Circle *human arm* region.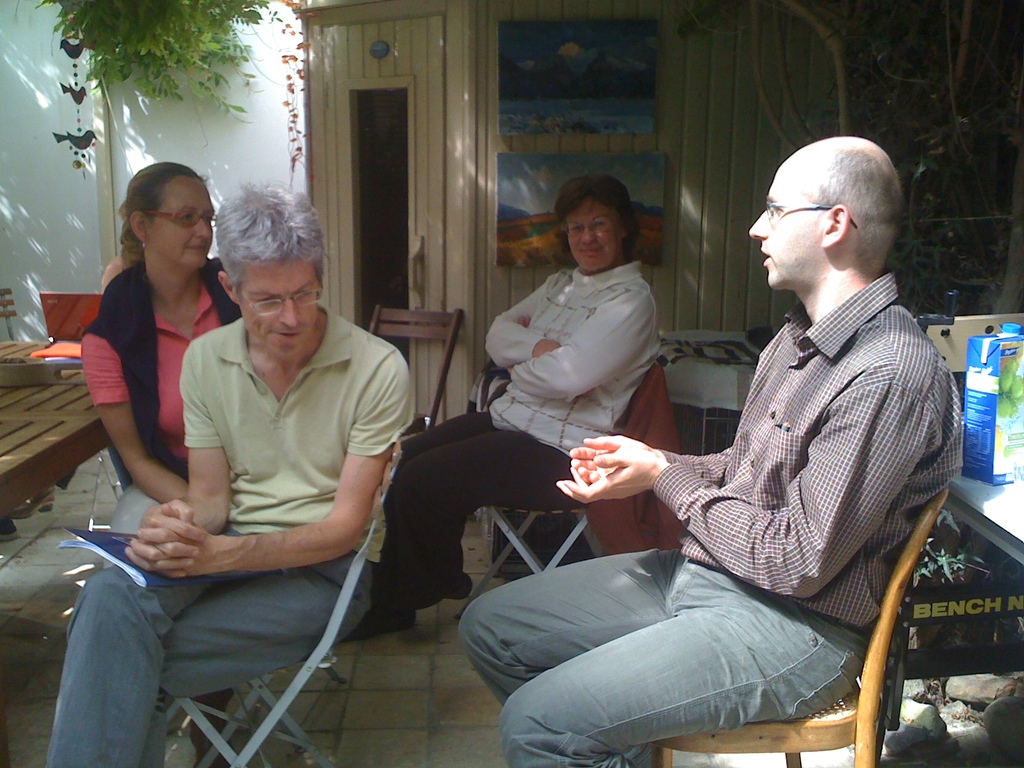
Region: {"x1": 97, "y1": 310, "x2": 189, "y2": 527}.
